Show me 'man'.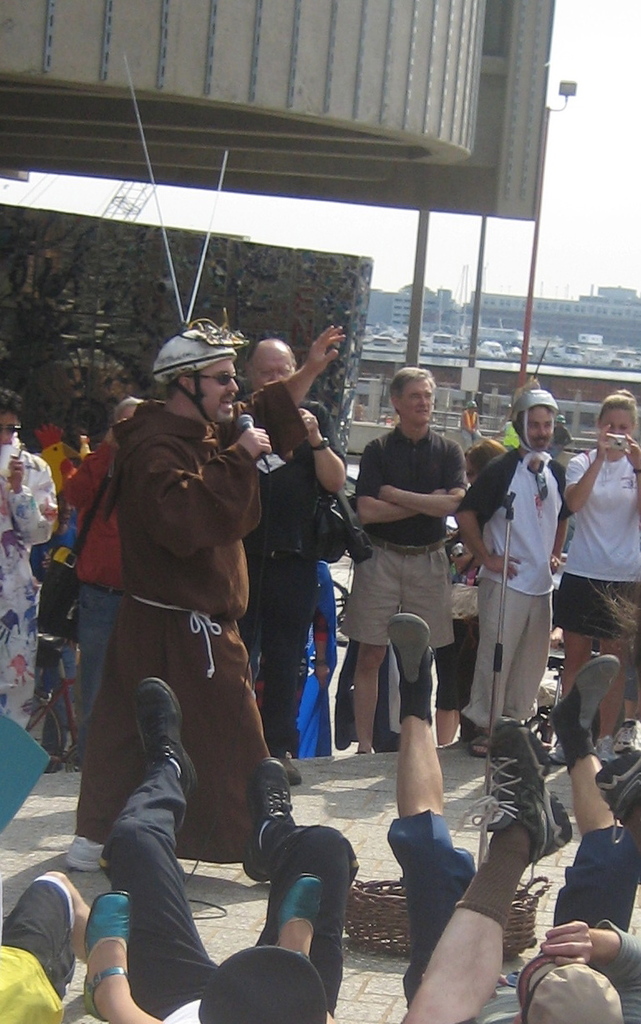
'man' is here: [61, 396, 143, 769].
